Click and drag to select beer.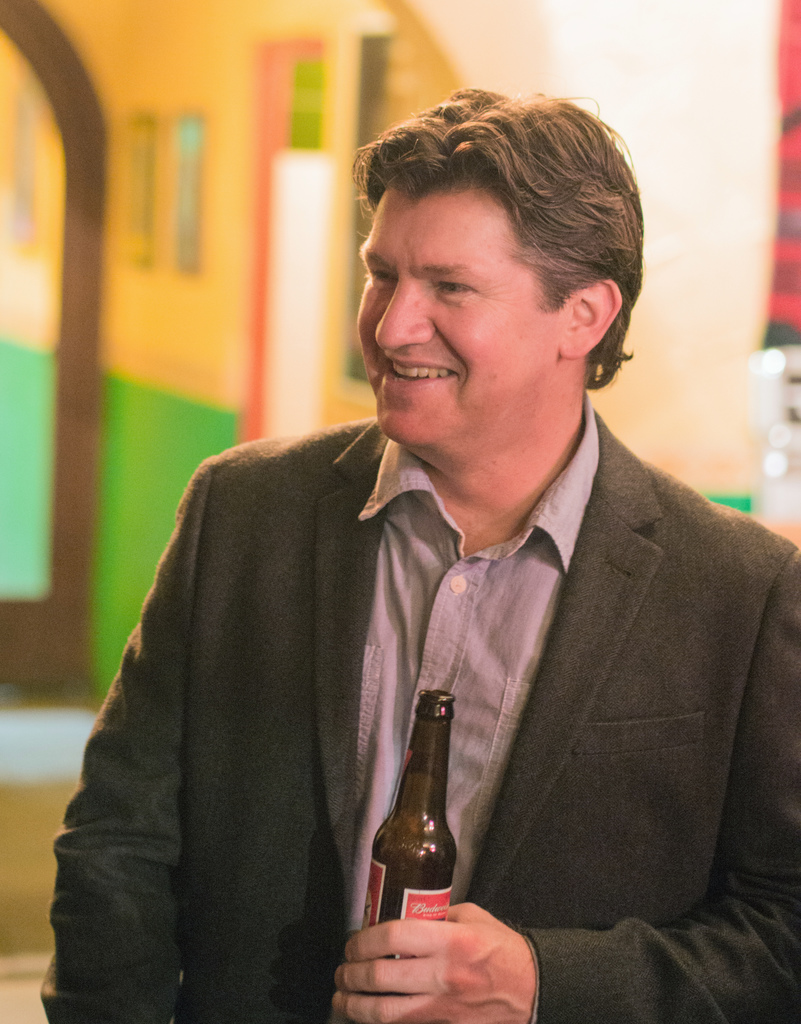
Selection: 365 687 459 1023.
